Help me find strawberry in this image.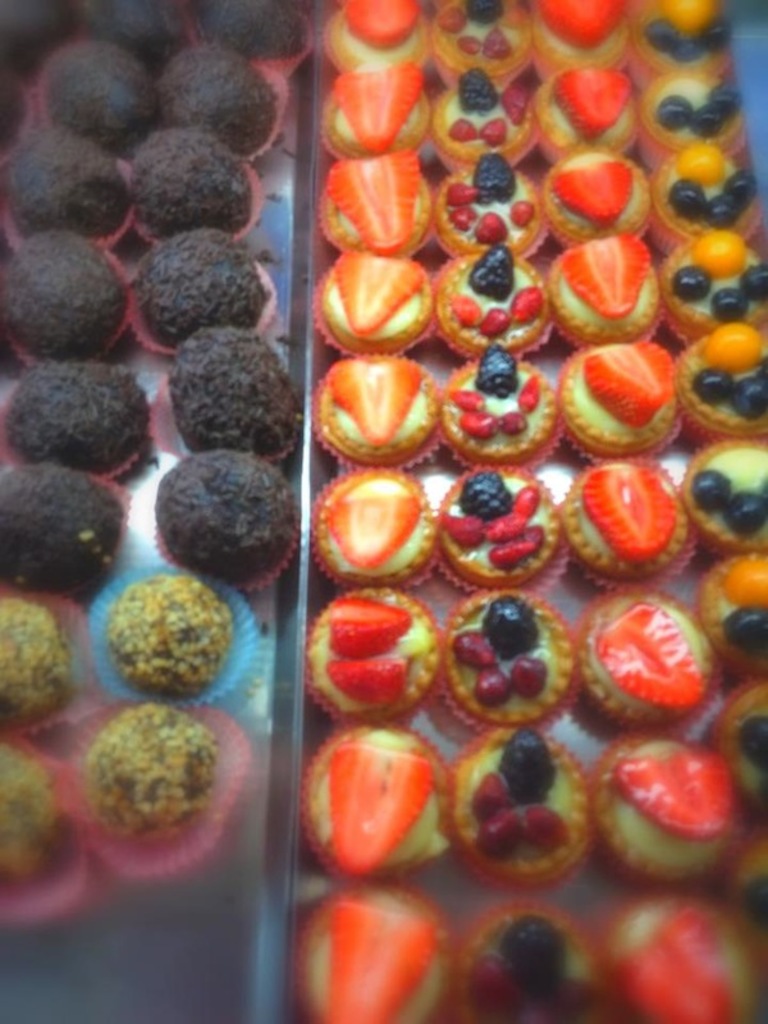
Found it: (x1=332, y1=68, x2=422, y2=157).
